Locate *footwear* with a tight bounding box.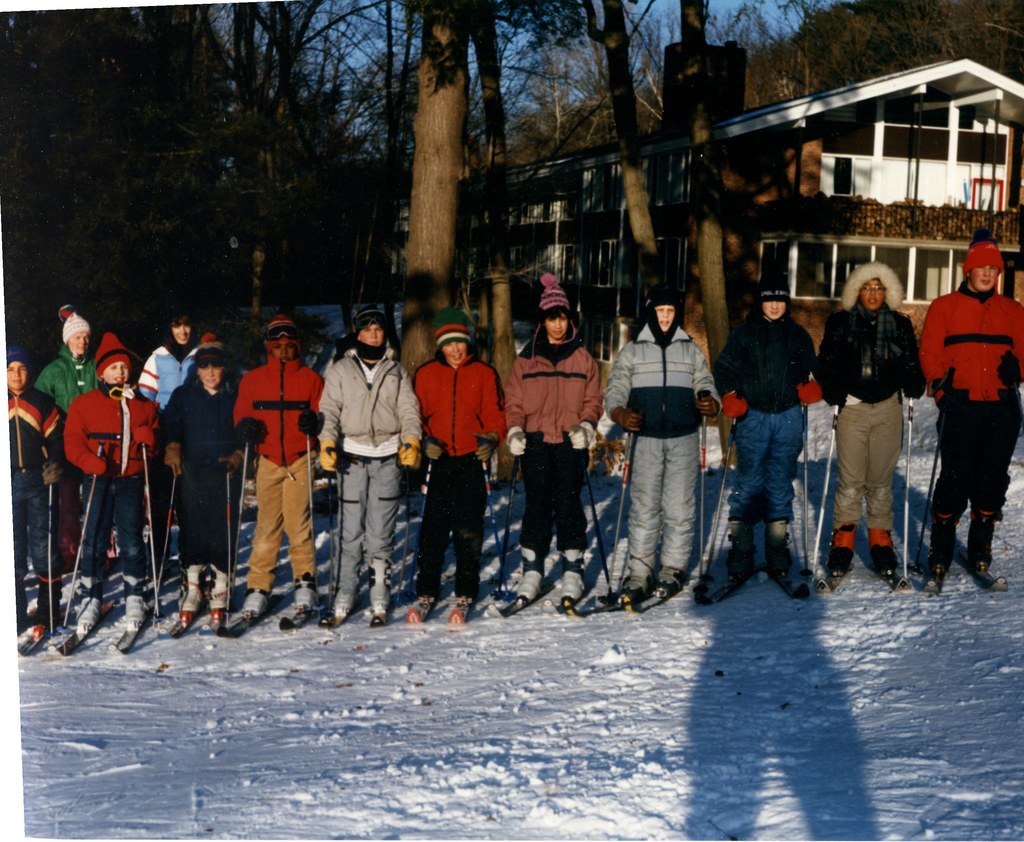
834,519,858,581.
